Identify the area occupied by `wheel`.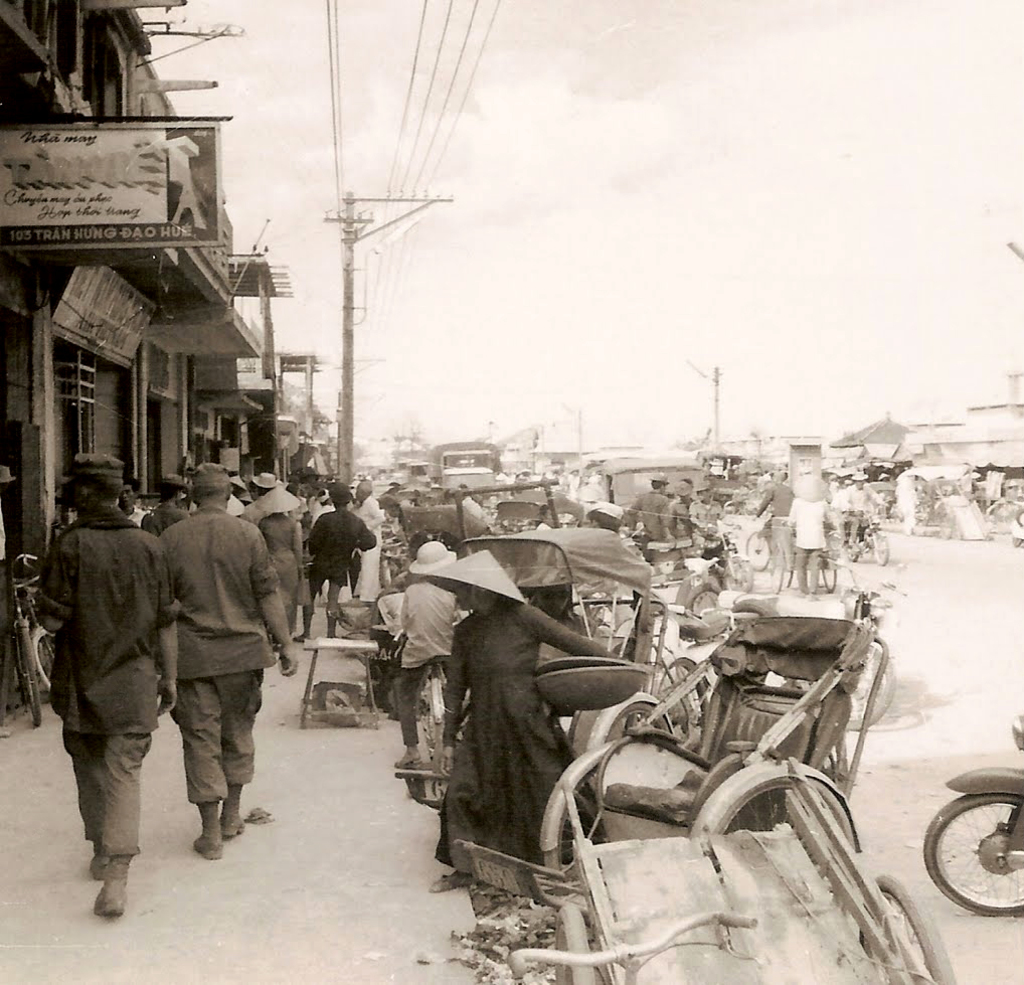
Area: {"left": 922, "top": 780, "right": 1023, "bottom": 932}.
